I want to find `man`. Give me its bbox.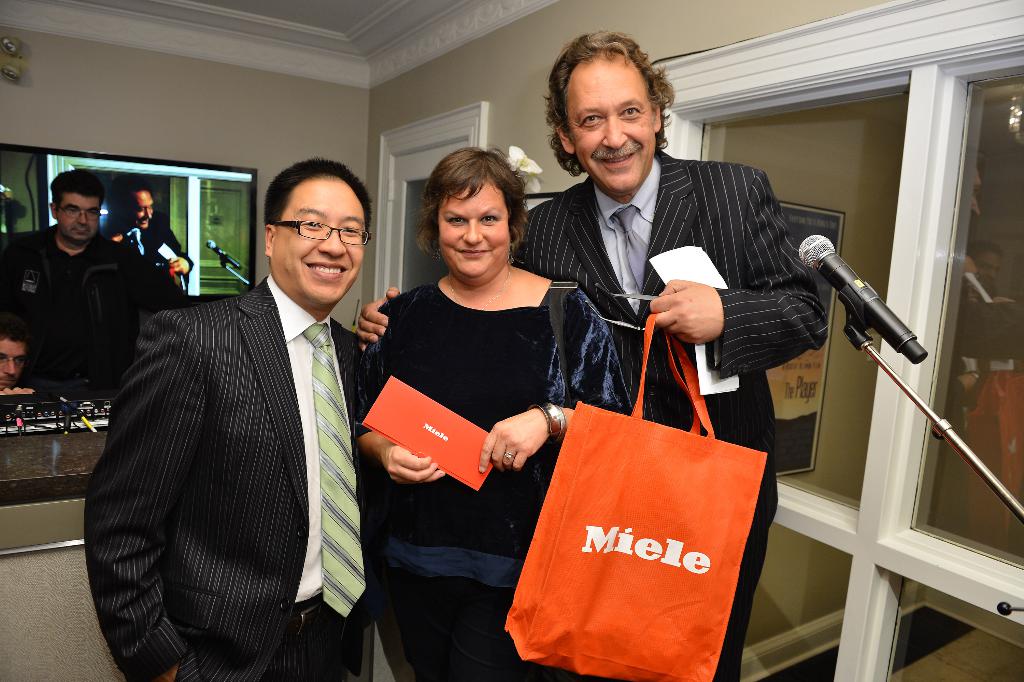
0/175/206/403.
